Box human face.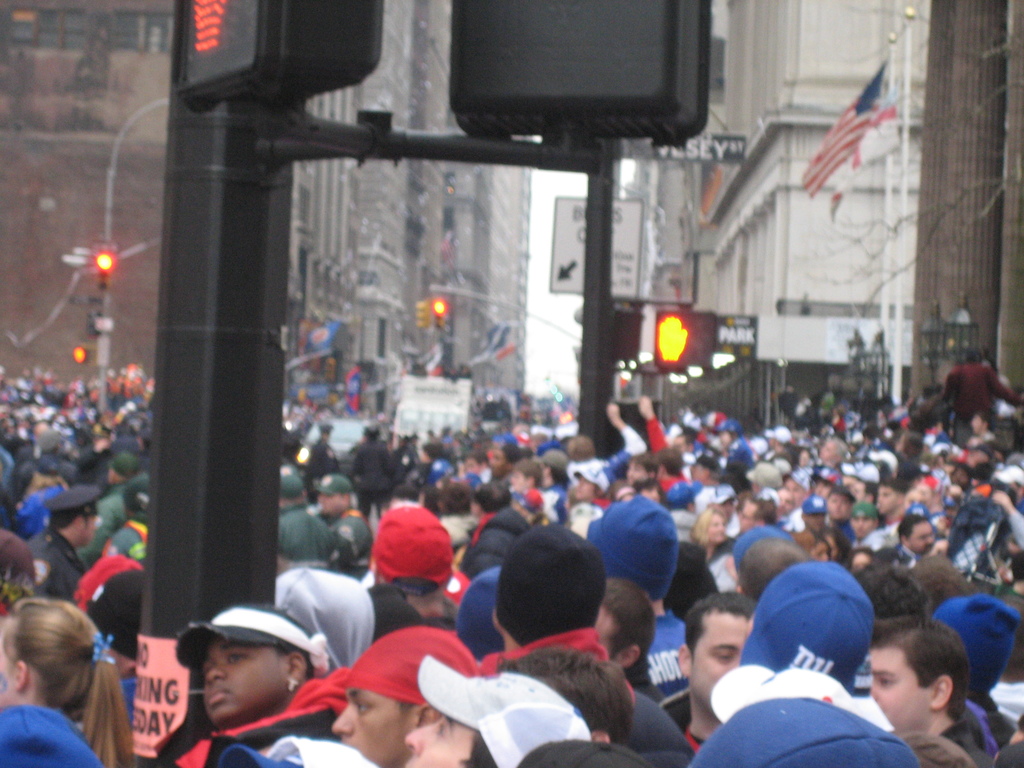
{"x1": 874, "y1": 479, "x2": 893, "y2": 514}.
